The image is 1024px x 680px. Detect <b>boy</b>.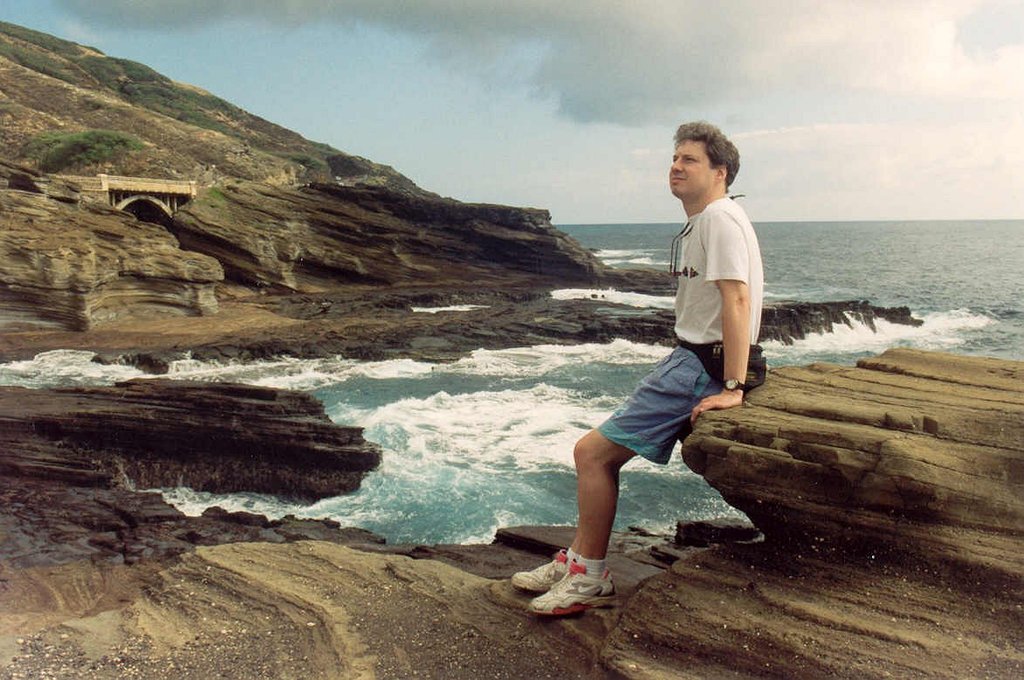
Detection: 529, 161, 766, 599.
